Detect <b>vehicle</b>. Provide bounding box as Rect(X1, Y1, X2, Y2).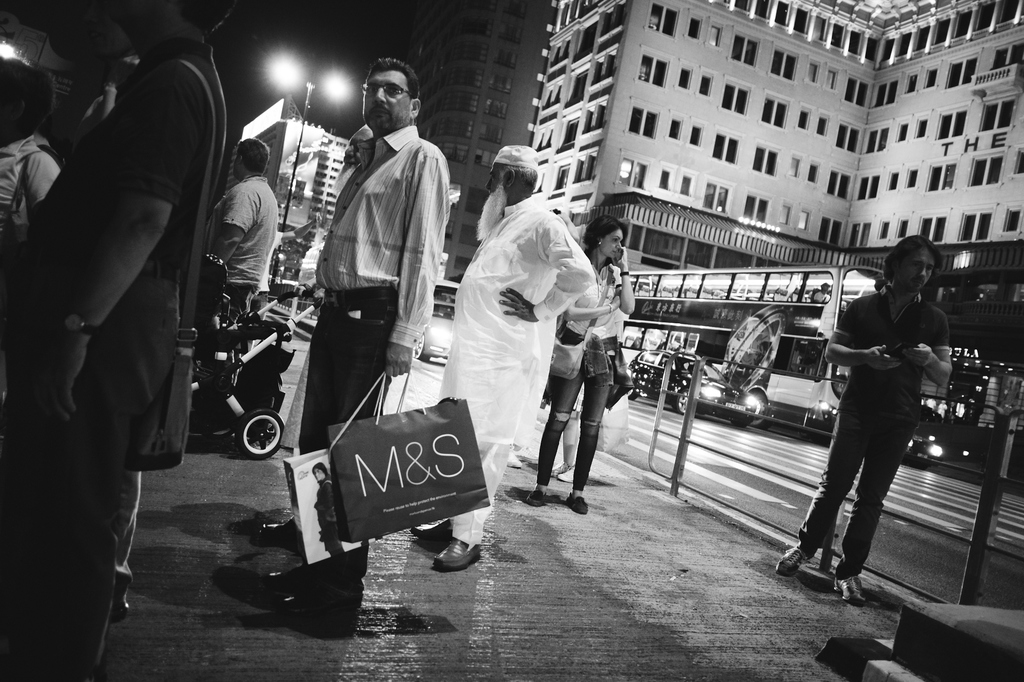
Rect(632, 262, 883, 429).
